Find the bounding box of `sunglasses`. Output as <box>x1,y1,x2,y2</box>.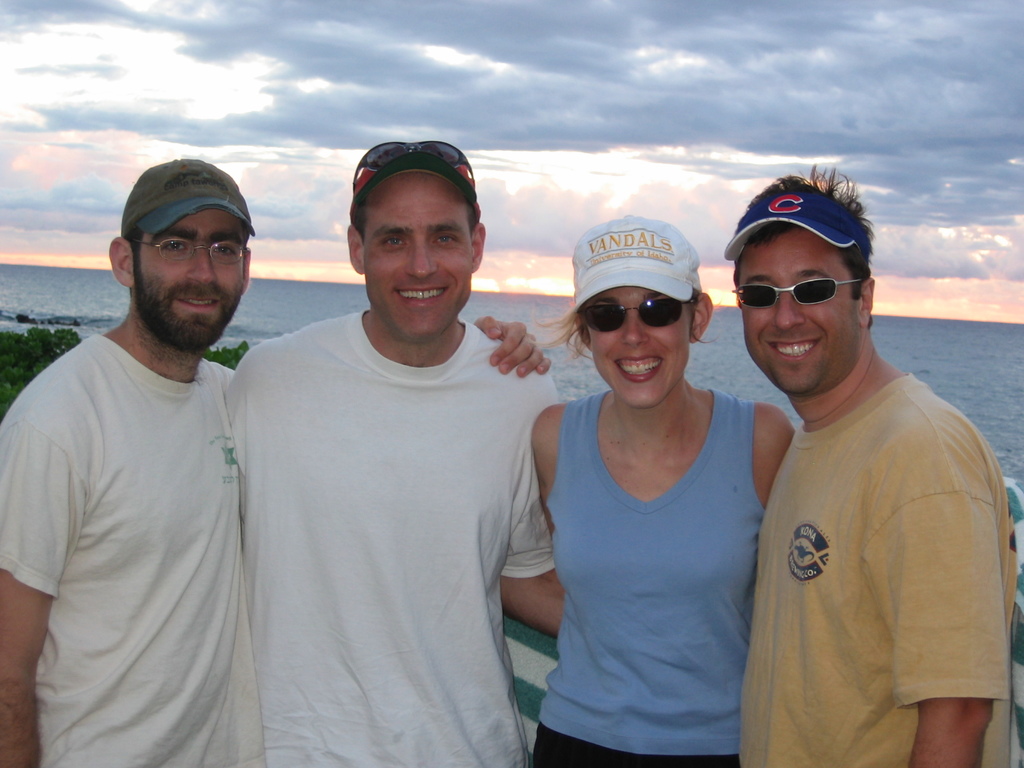
<box>575,295,687,340</box>.
